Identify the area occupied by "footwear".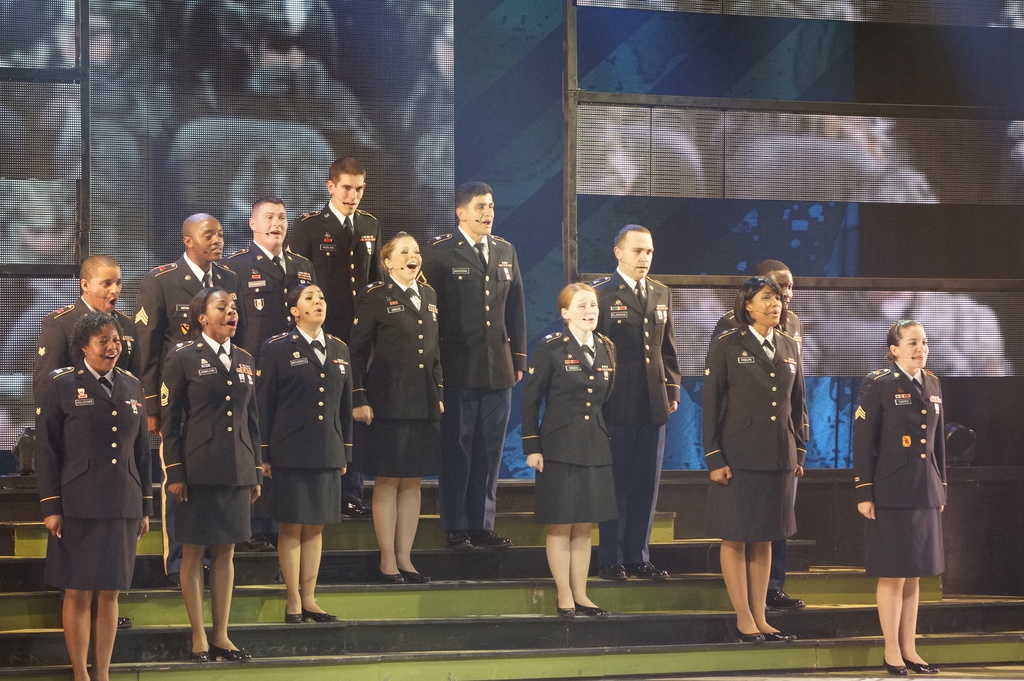
Area: l=909, t=660, r=948, b=678.
